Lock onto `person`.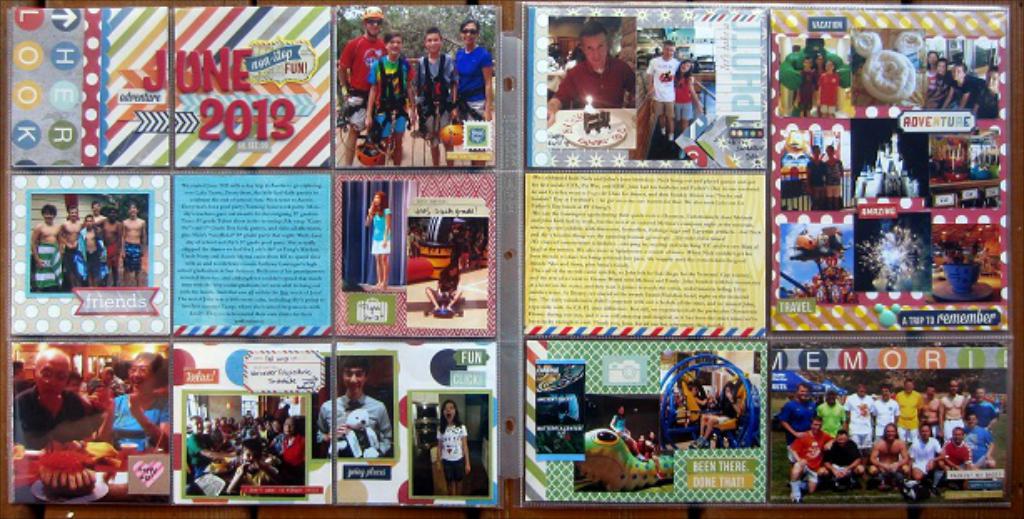
Locked: <box>362,194,390,289</box>.
